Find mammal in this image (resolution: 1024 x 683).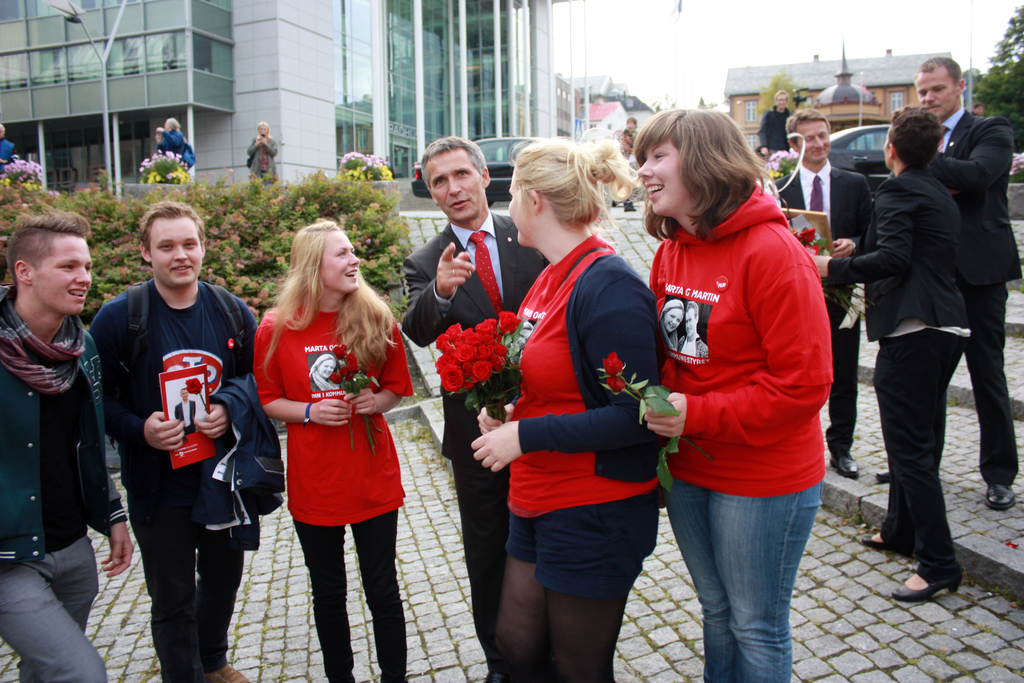
detection(761, 89, 792, 154).
